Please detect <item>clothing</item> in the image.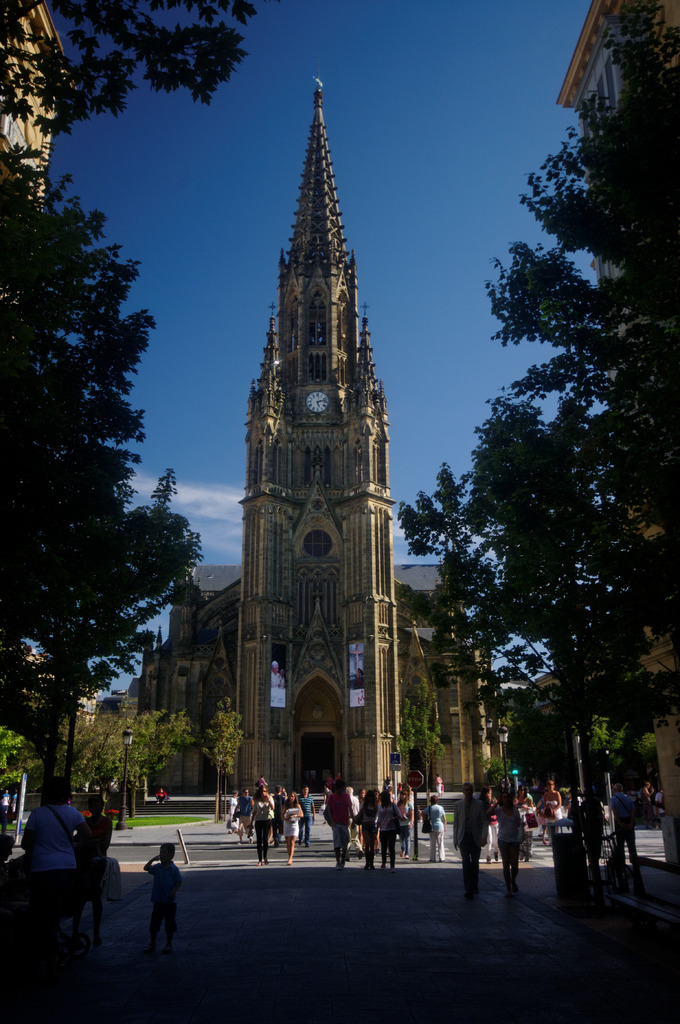
{"left": 355, "top": 805, "right": 376, "bottom": 860}.
